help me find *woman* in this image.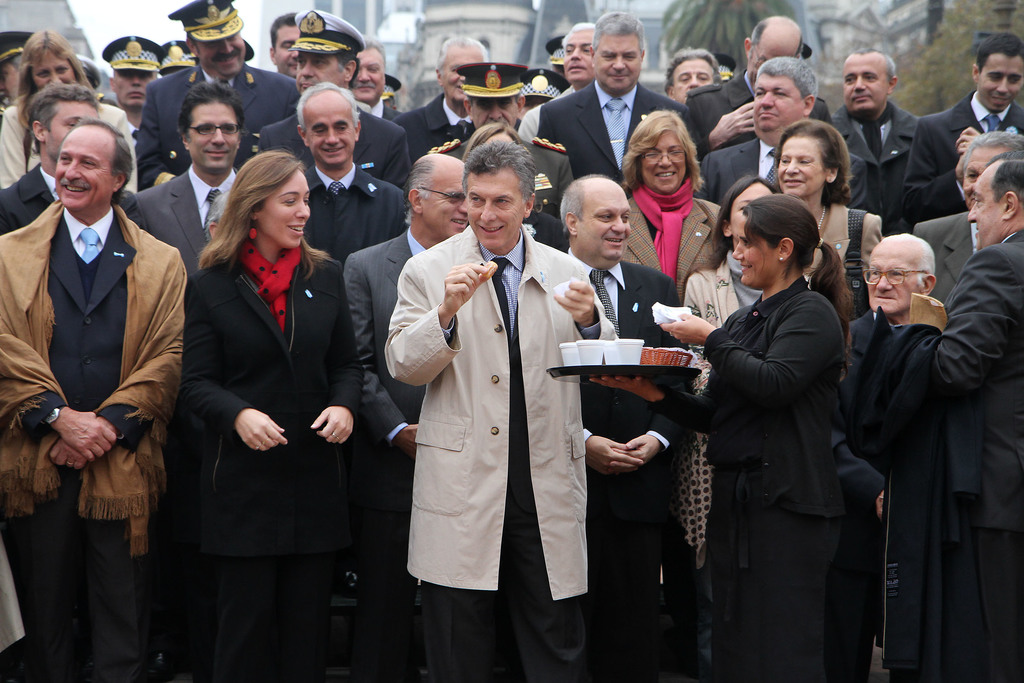
Found it: {"x1": 0, "y1": 22, "x2": 134, "y2": 198}.
